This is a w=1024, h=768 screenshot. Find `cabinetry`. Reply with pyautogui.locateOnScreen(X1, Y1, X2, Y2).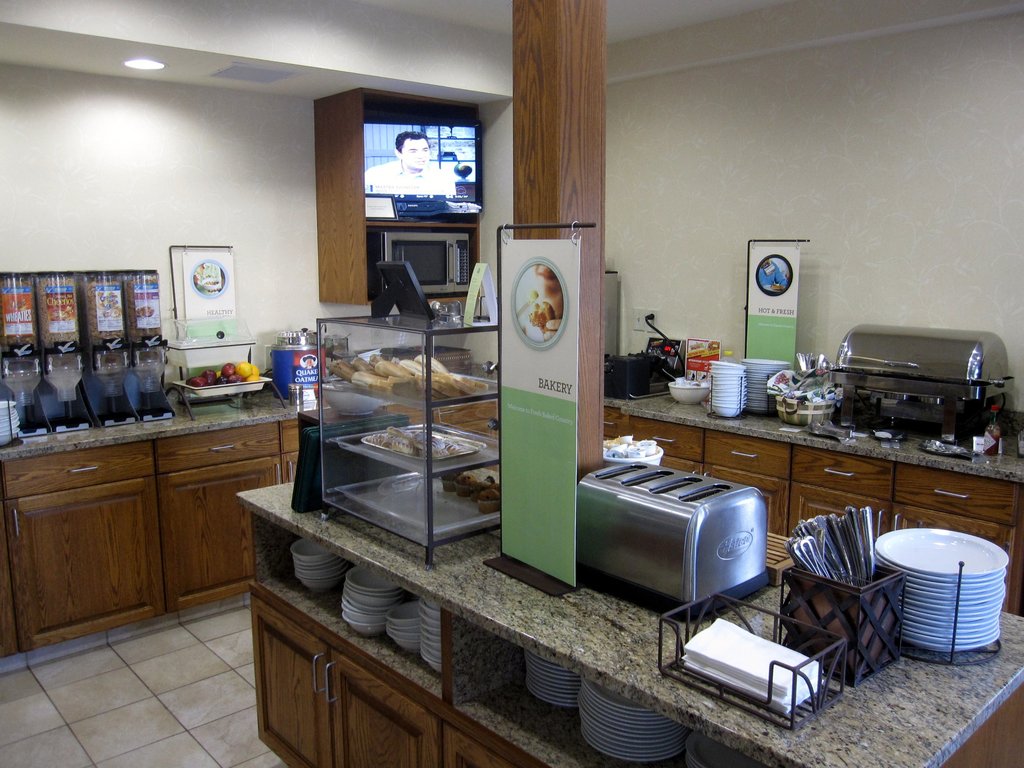
pyautogui.locateOnScreen(791, 442, 898, 507).
